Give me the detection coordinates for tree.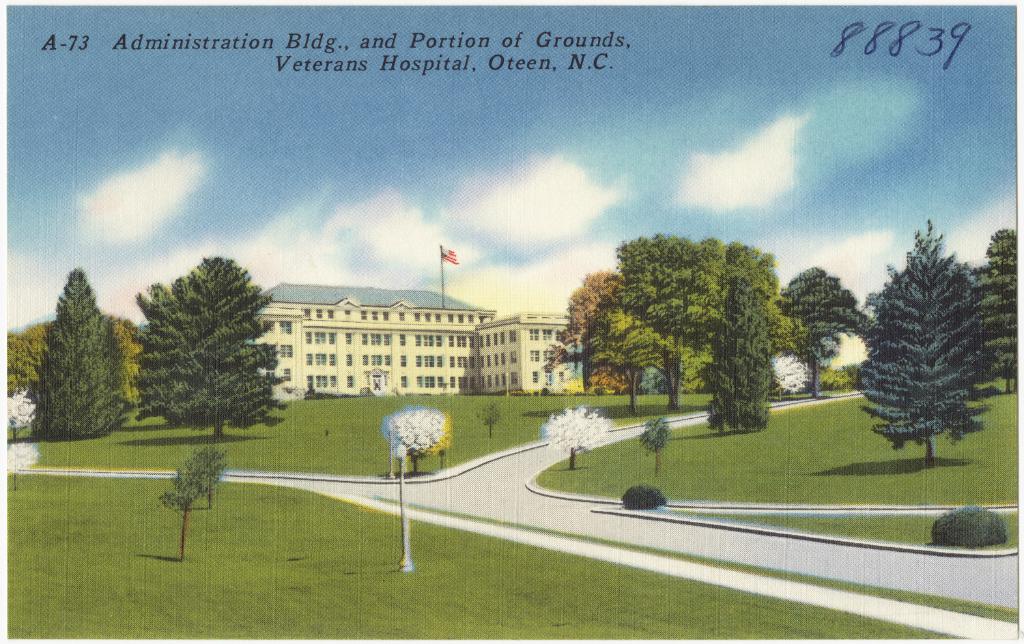
region(780, 266, 877, 395).
